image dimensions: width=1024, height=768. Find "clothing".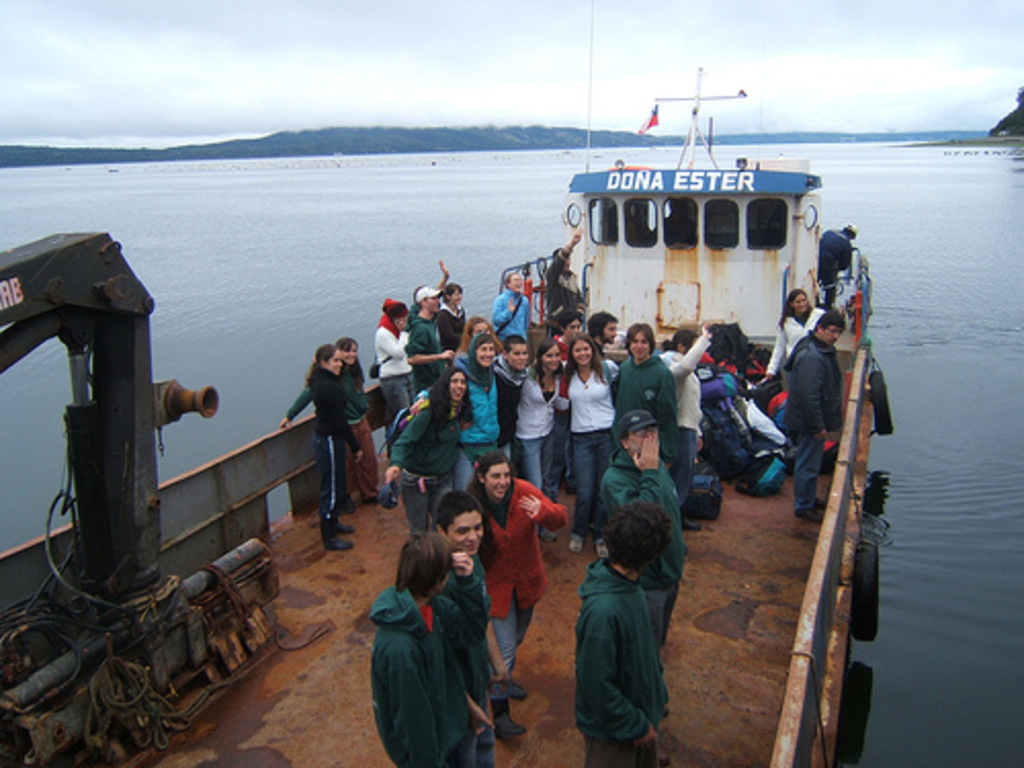
rect(494, 291, 526, 338).
